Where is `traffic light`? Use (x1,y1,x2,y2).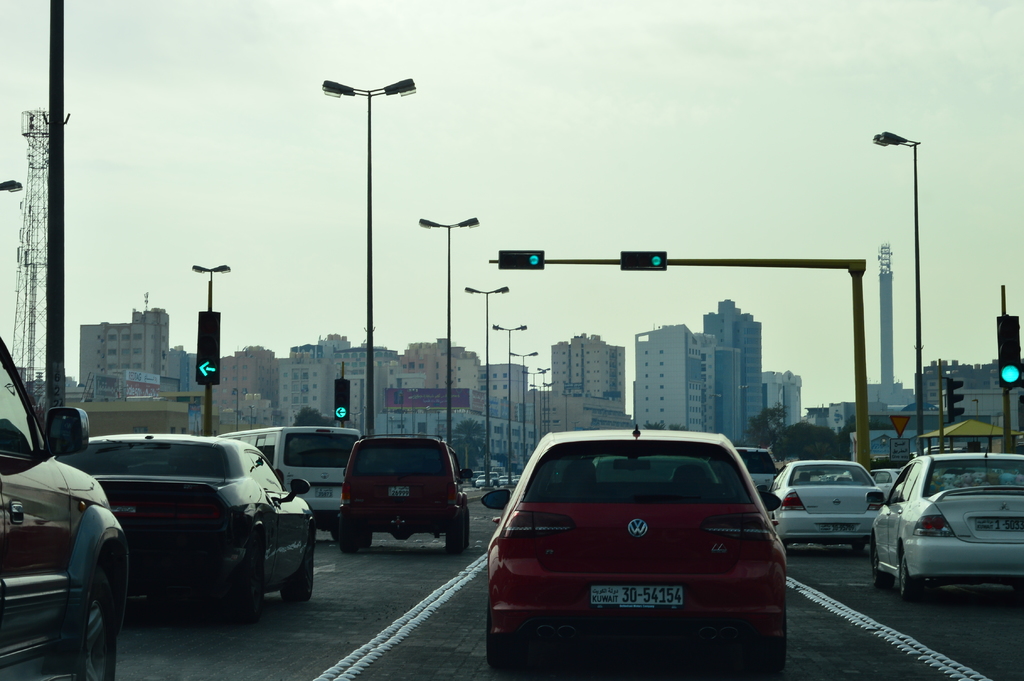
(945,377,964,424).
